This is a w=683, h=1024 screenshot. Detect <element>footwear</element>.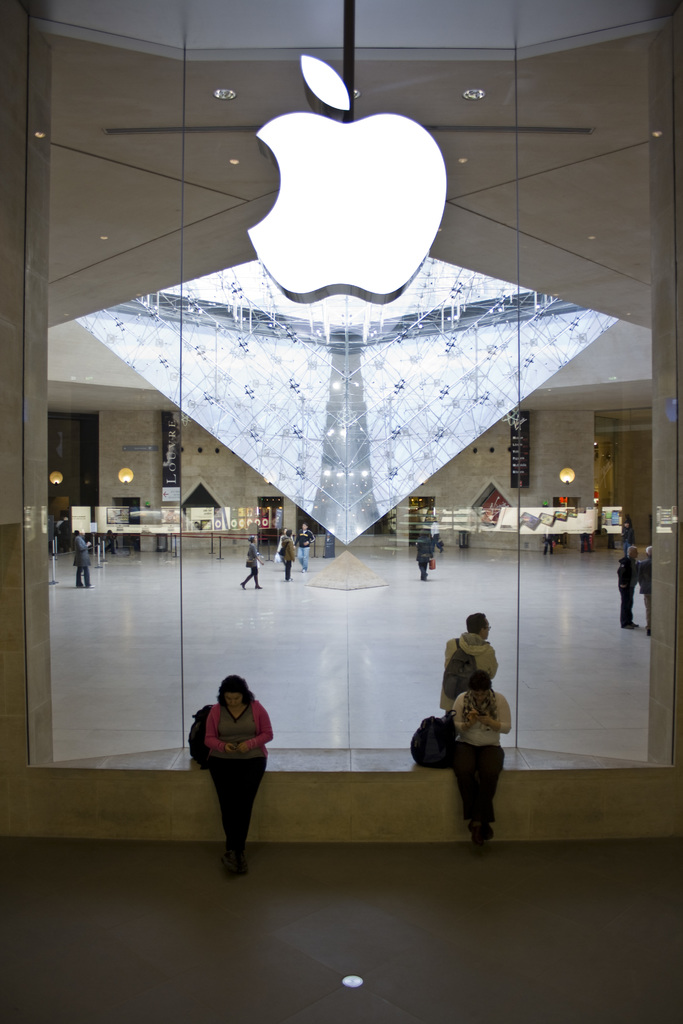
l=625, t=621, r=638, b=626.
